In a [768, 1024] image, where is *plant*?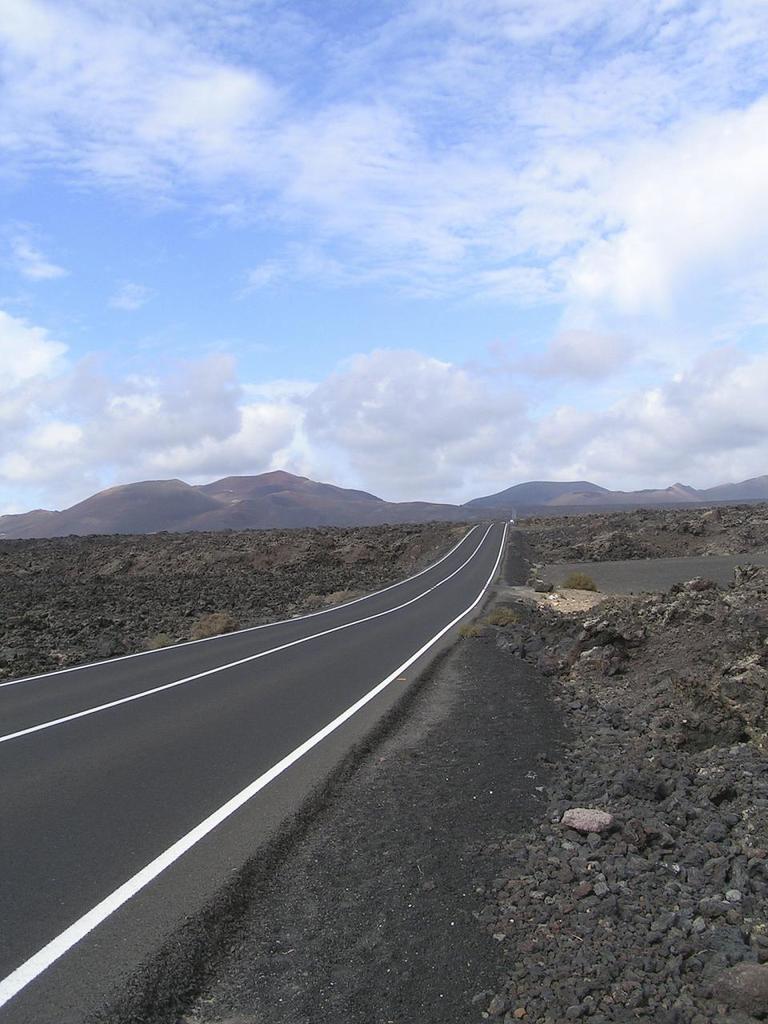
{"x1": 147, "y1": 634, "x2": 178, "y2": 646}.
